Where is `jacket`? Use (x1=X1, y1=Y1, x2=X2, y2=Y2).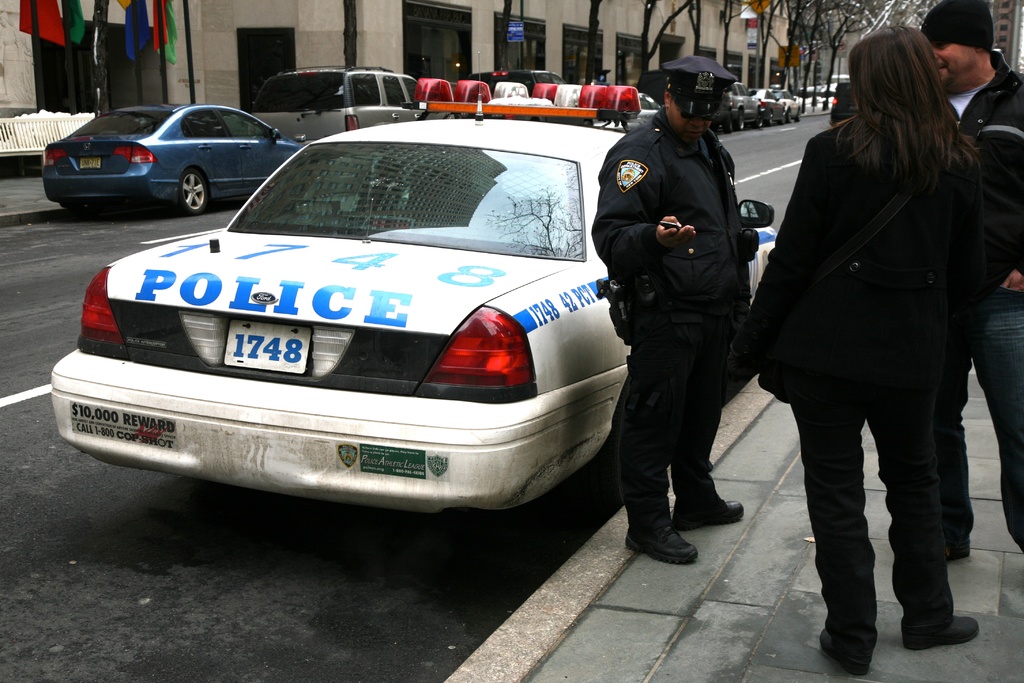
(x1=598, y1=109, x2=765, y2=374).
